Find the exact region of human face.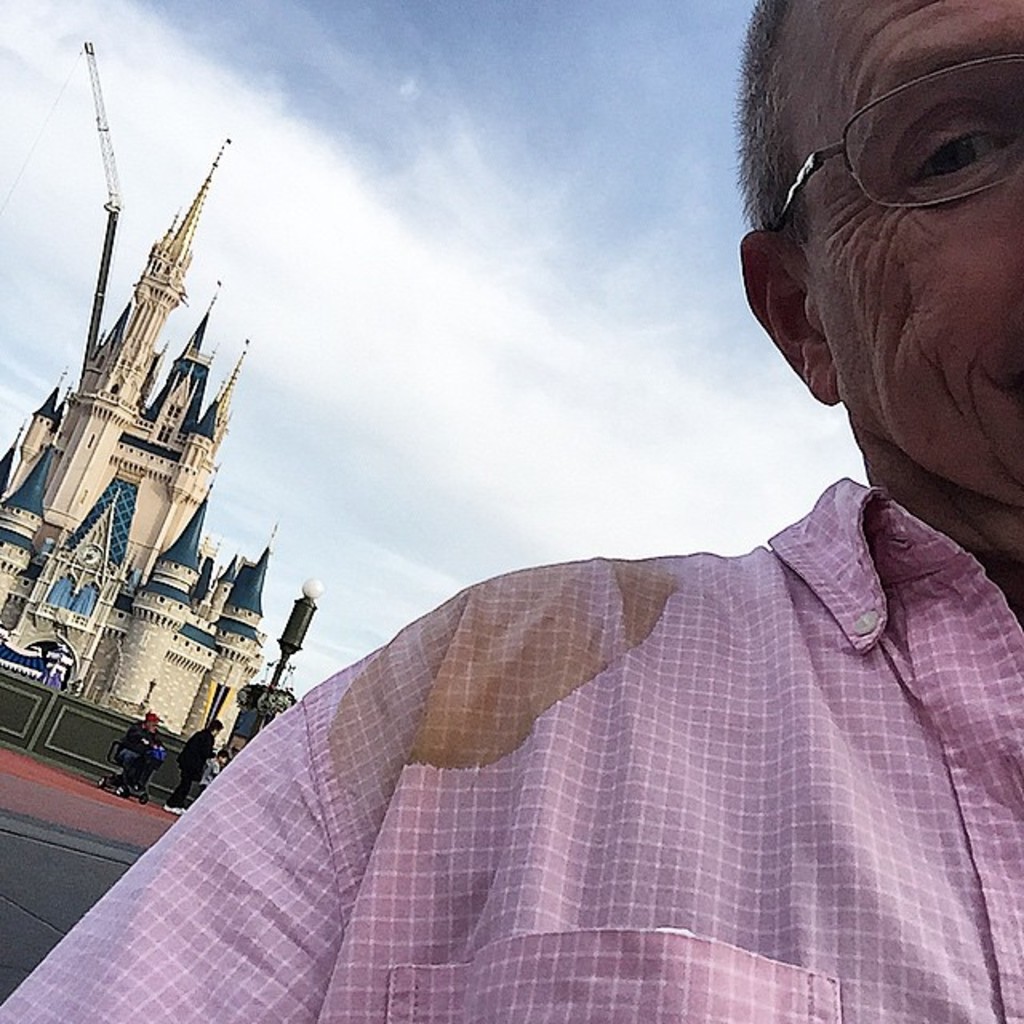
Exact region: [left=794, top=0, right=1022, bottom=523].
